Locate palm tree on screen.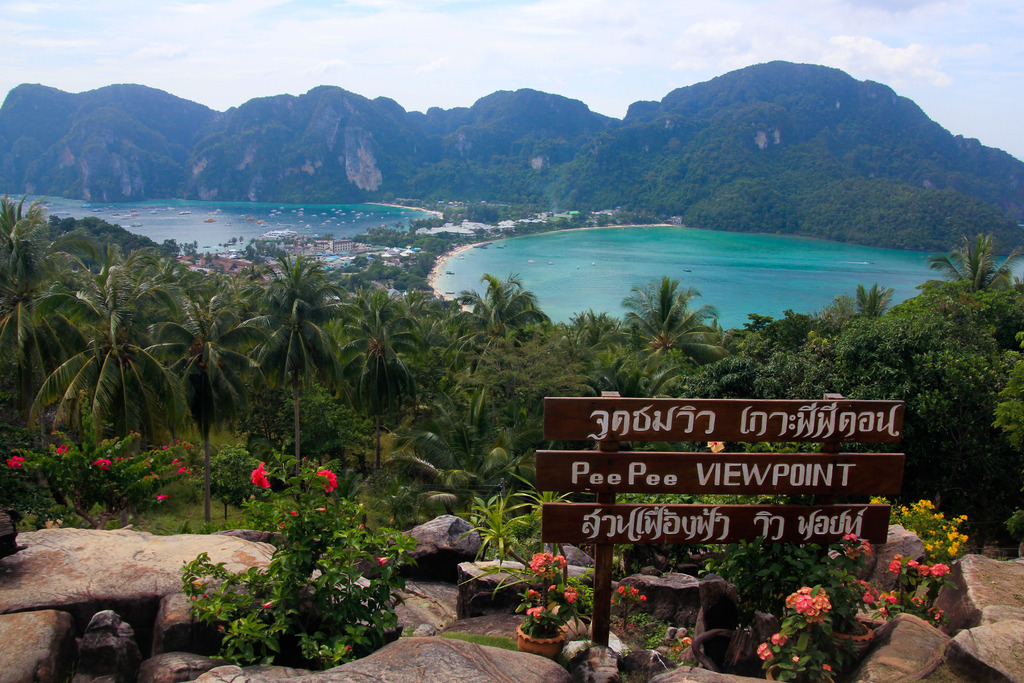
On screen at left=4, top=197, right=90, bottom=339.
